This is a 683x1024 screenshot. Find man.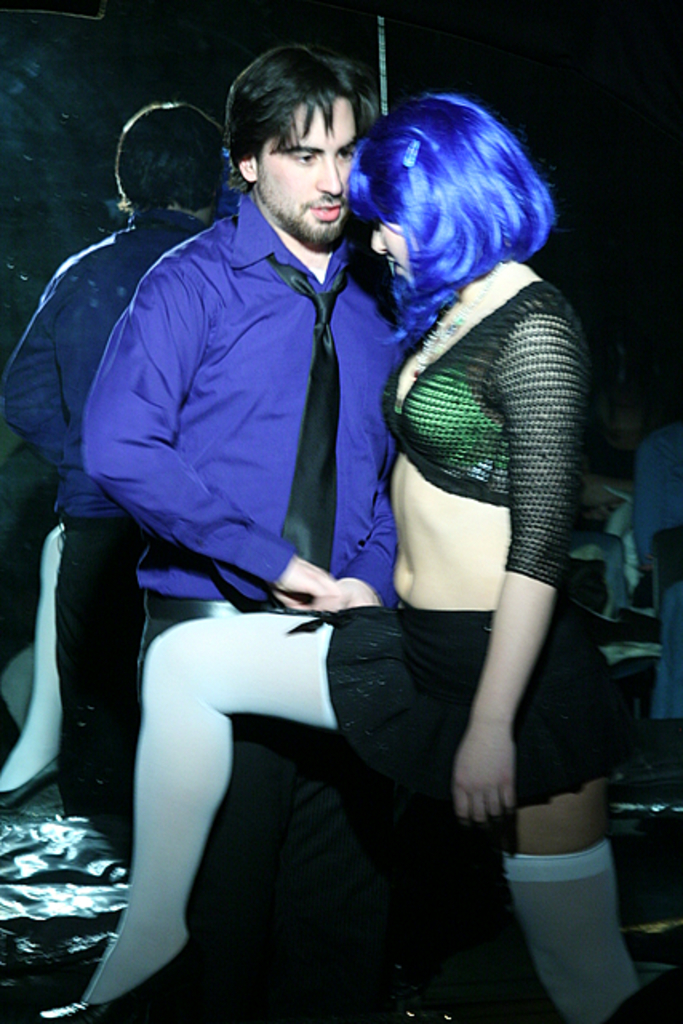
Bounding box: 0, 104, 230, 838.
